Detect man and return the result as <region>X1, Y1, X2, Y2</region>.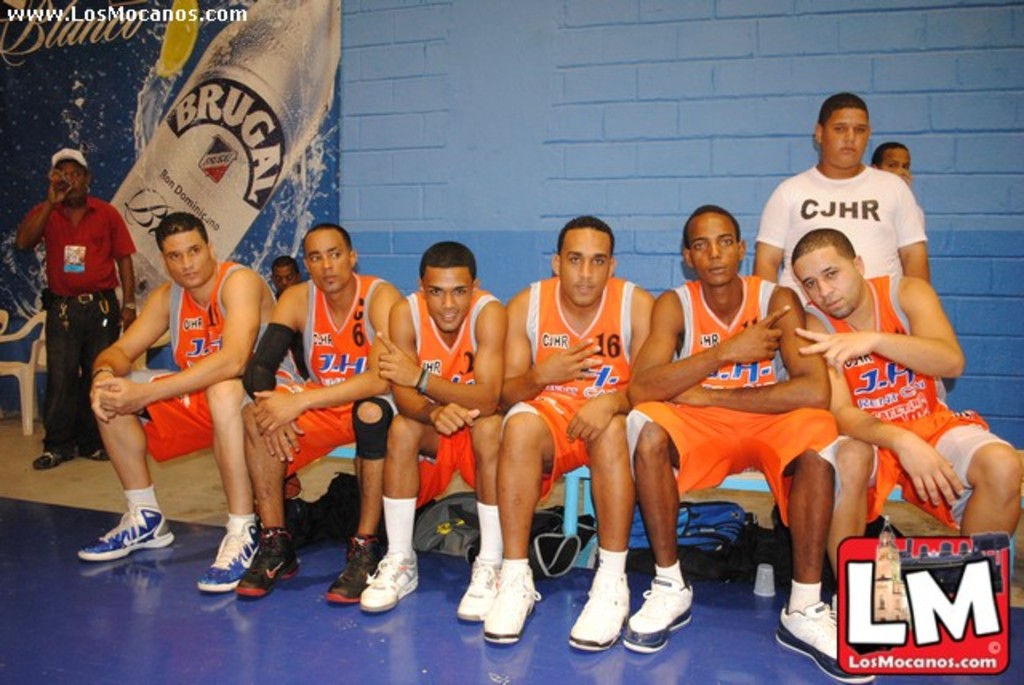
<region>754, 88, 933, 286</region>.
